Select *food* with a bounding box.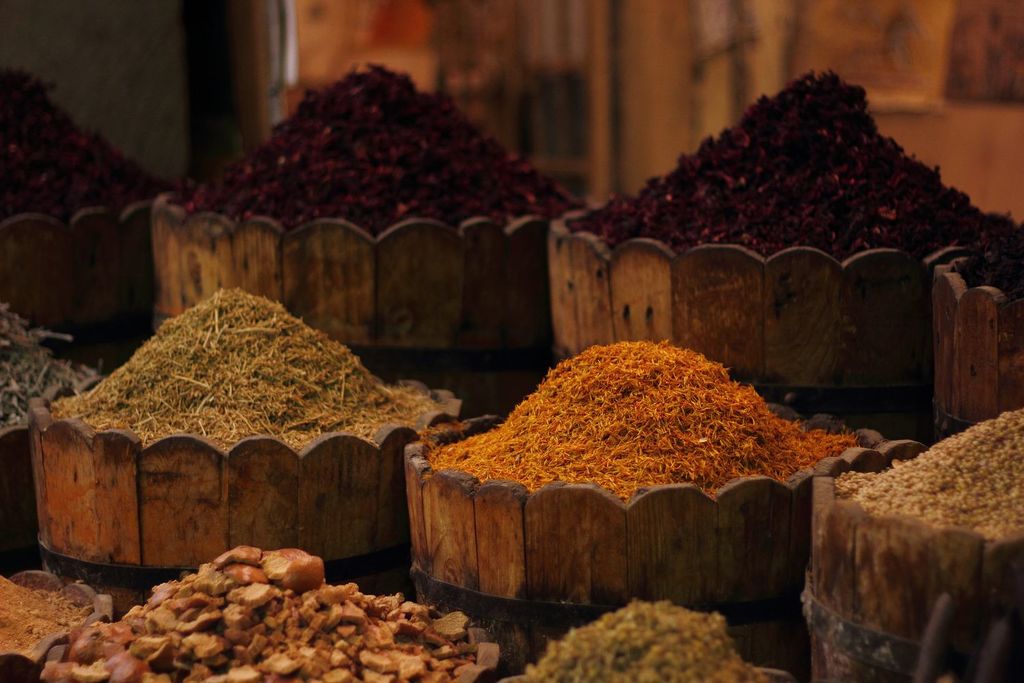
l=0, t=578, r=92, b=656.
